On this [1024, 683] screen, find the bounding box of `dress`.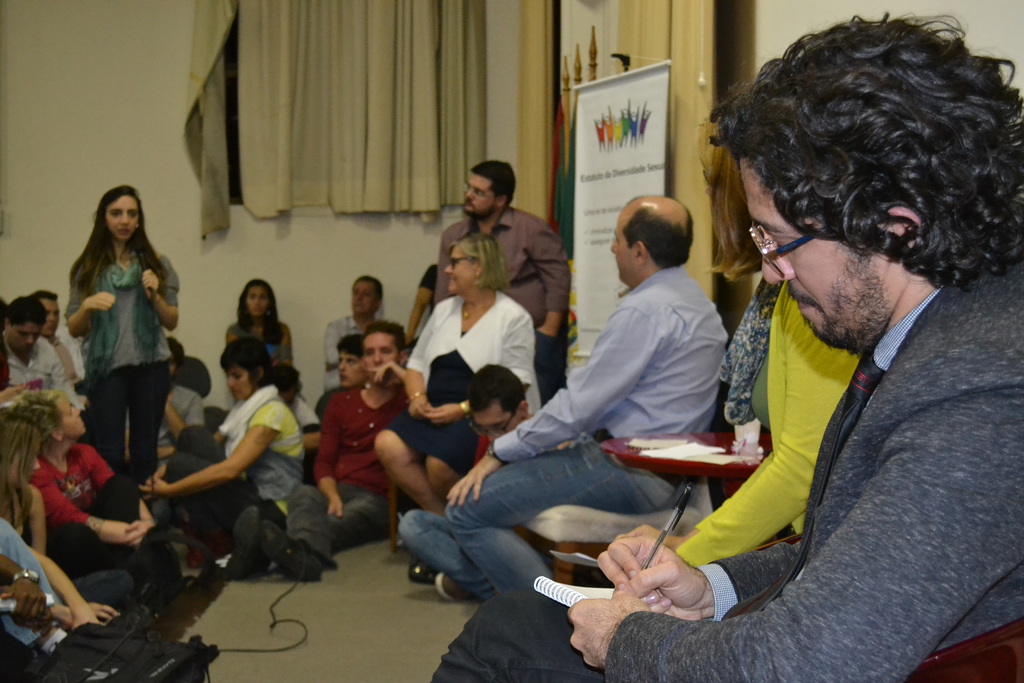
Bounding box: <bbox>179, 386, 310, 583</bbox>.
